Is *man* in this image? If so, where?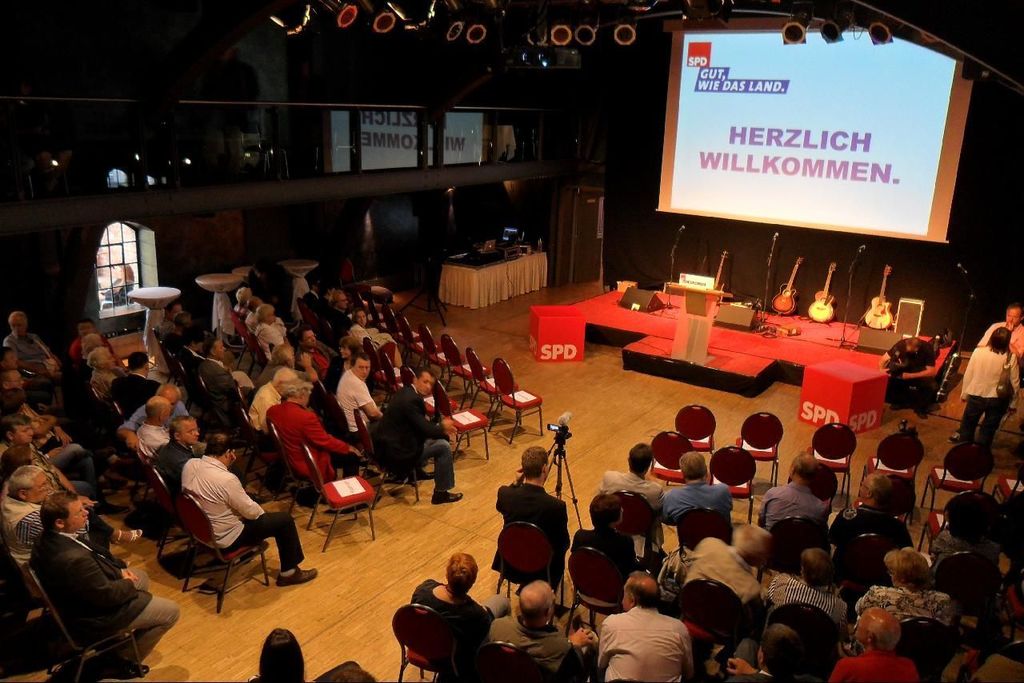
Yes, at locate(134, 396, 171, 452).
